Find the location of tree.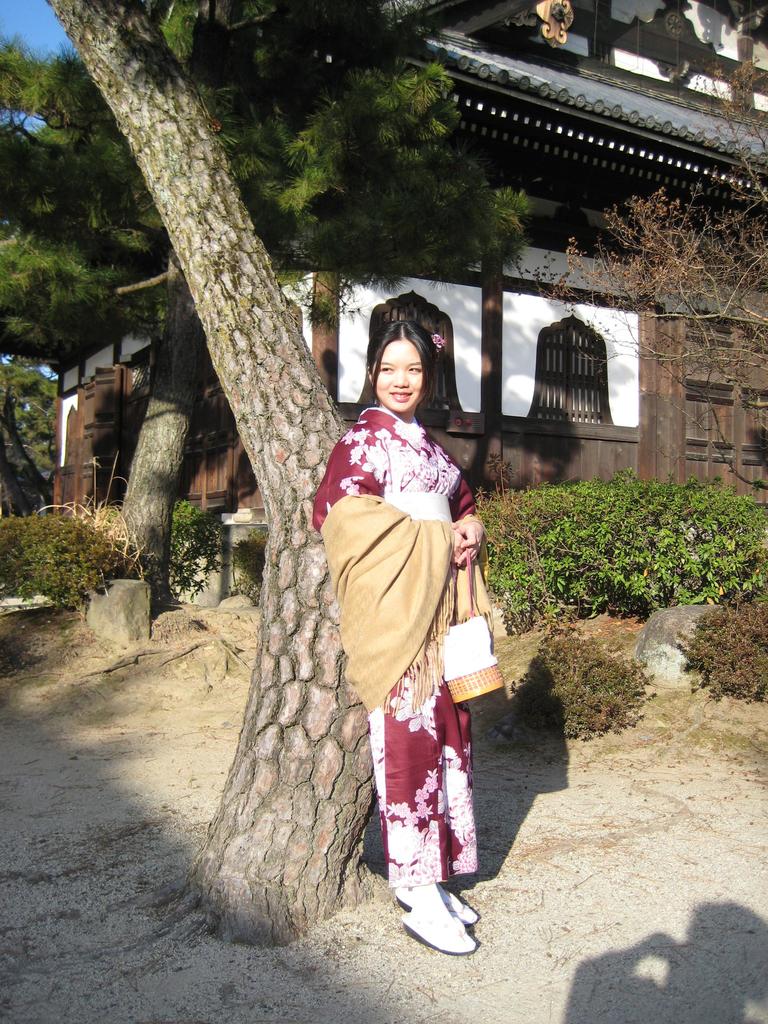
Location: x1=0, y1=0, x2=531, y2=622.
